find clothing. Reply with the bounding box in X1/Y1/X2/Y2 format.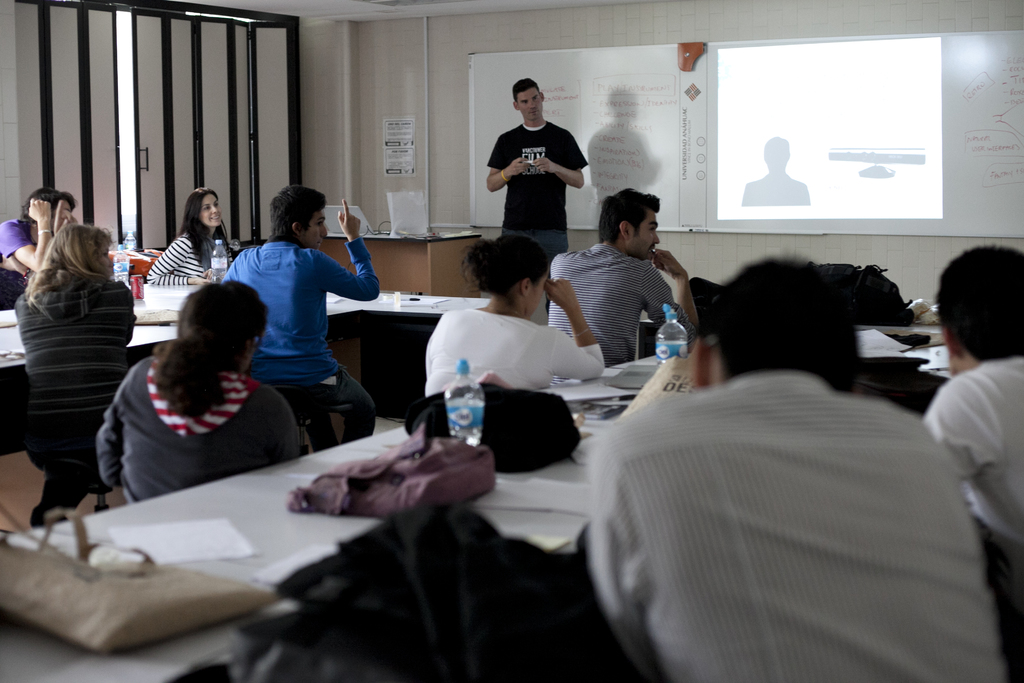
425/304/605/393.
